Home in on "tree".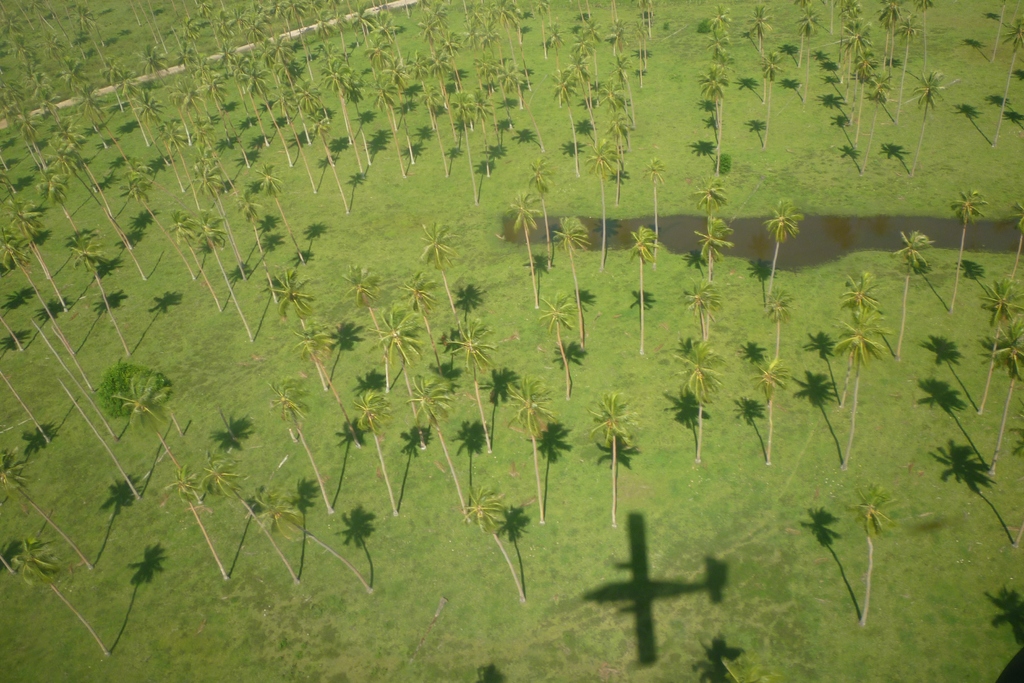
Homed in at <region>0, 441, 97, 576</region>.
